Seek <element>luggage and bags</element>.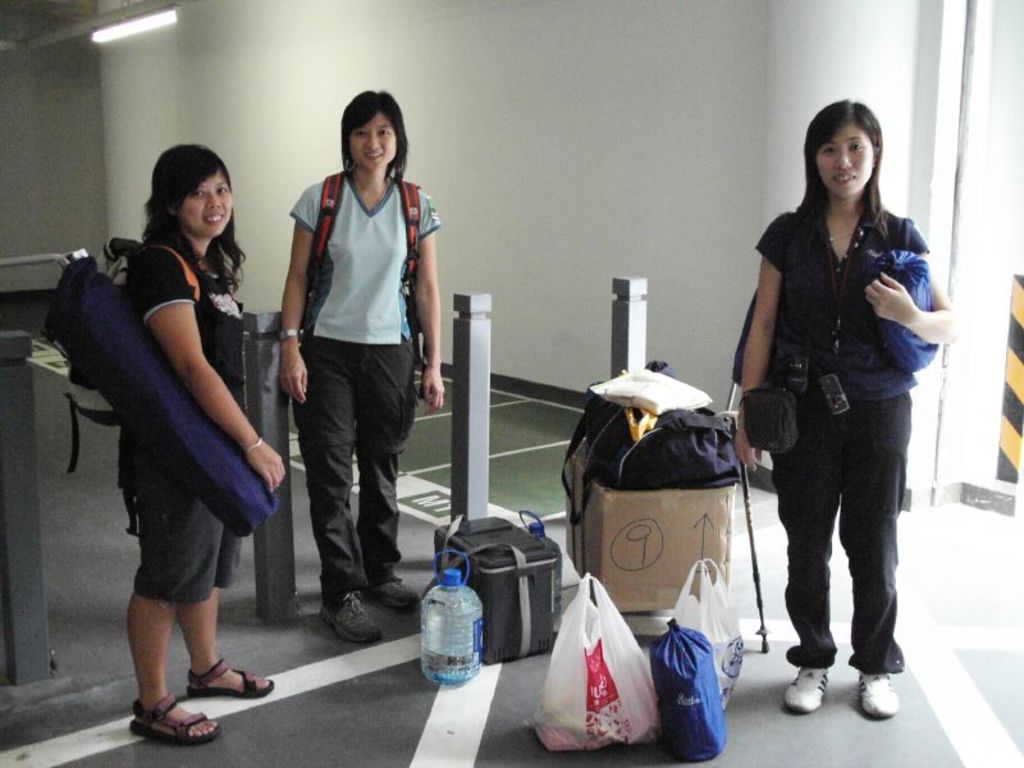
left=296, top=169, right=431, bottom=375.
